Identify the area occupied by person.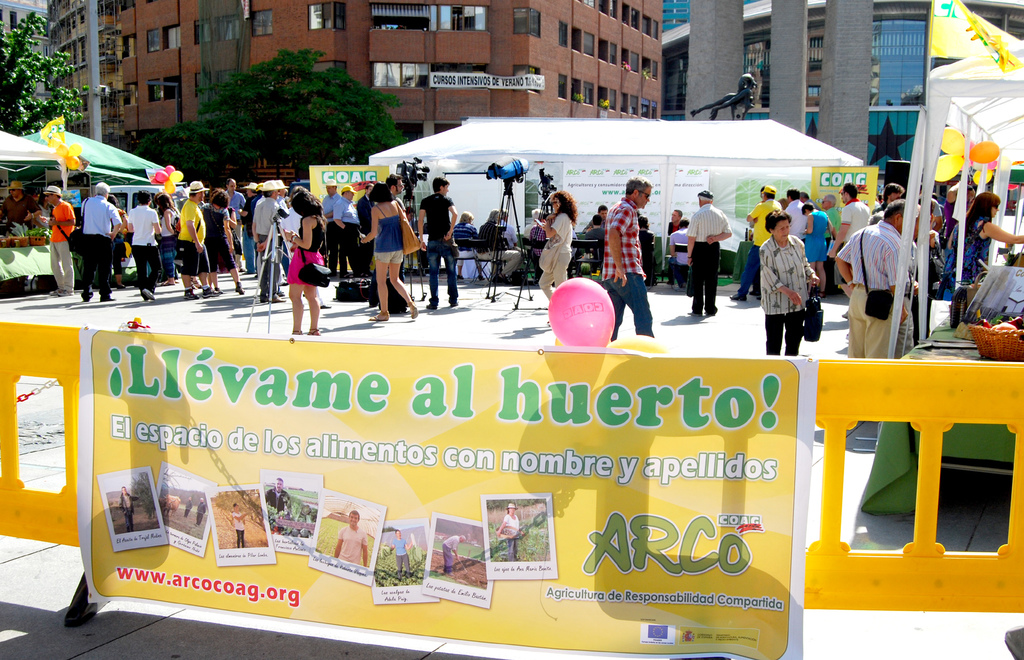
Area: detection(784, 186, 809, 241).
